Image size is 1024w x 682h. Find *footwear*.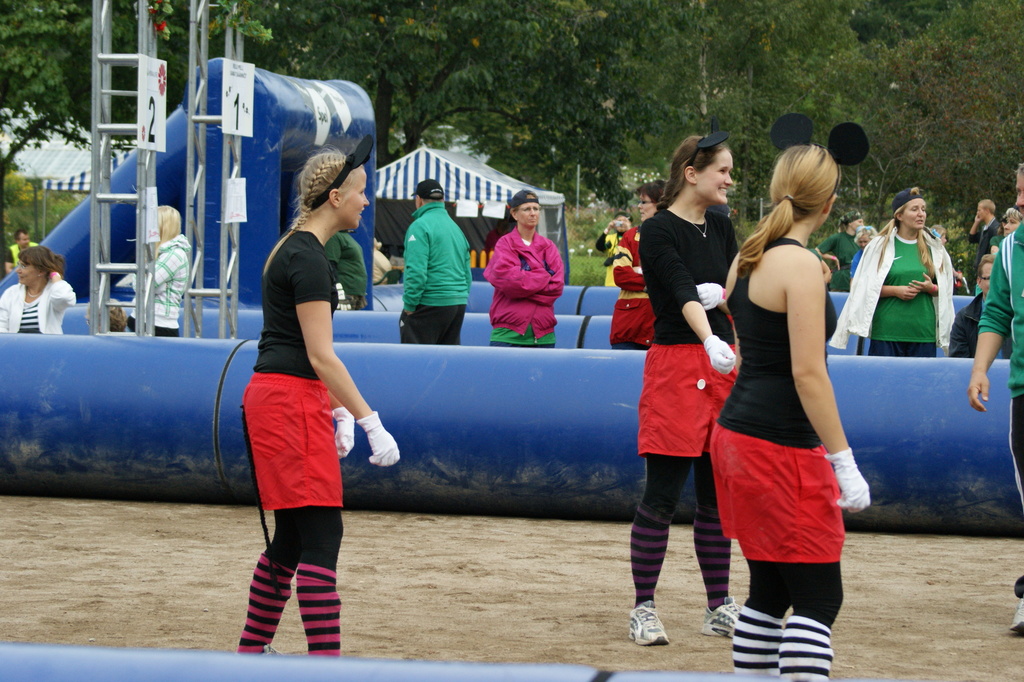
BBox(625, 599, 663, 645).
